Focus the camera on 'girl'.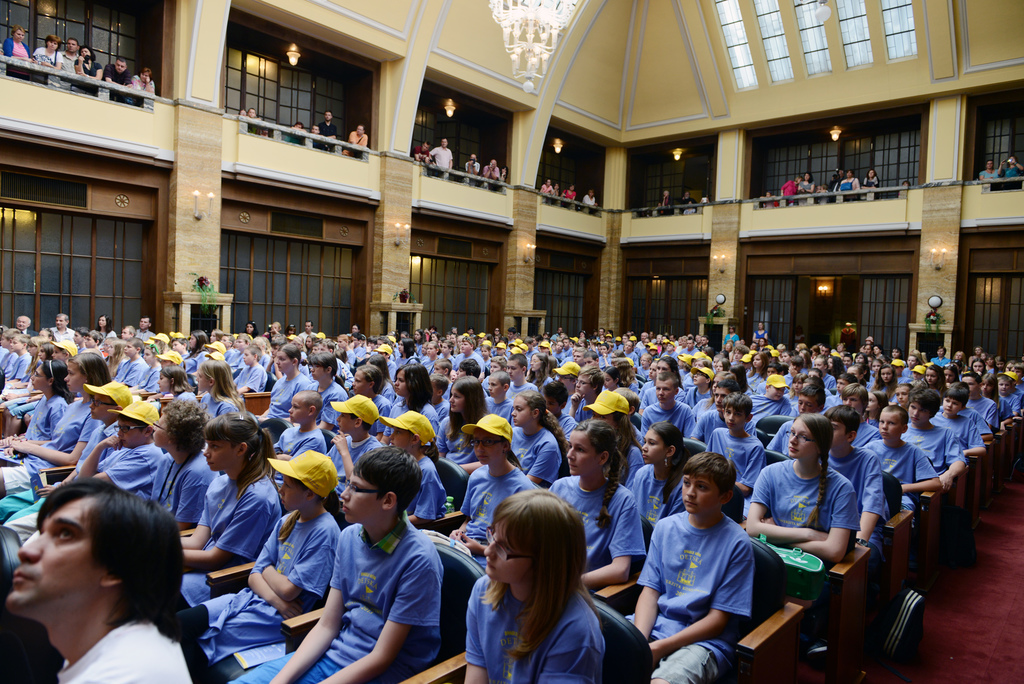
Focus region: (left=509, top=390, right=568, bottom=485).
